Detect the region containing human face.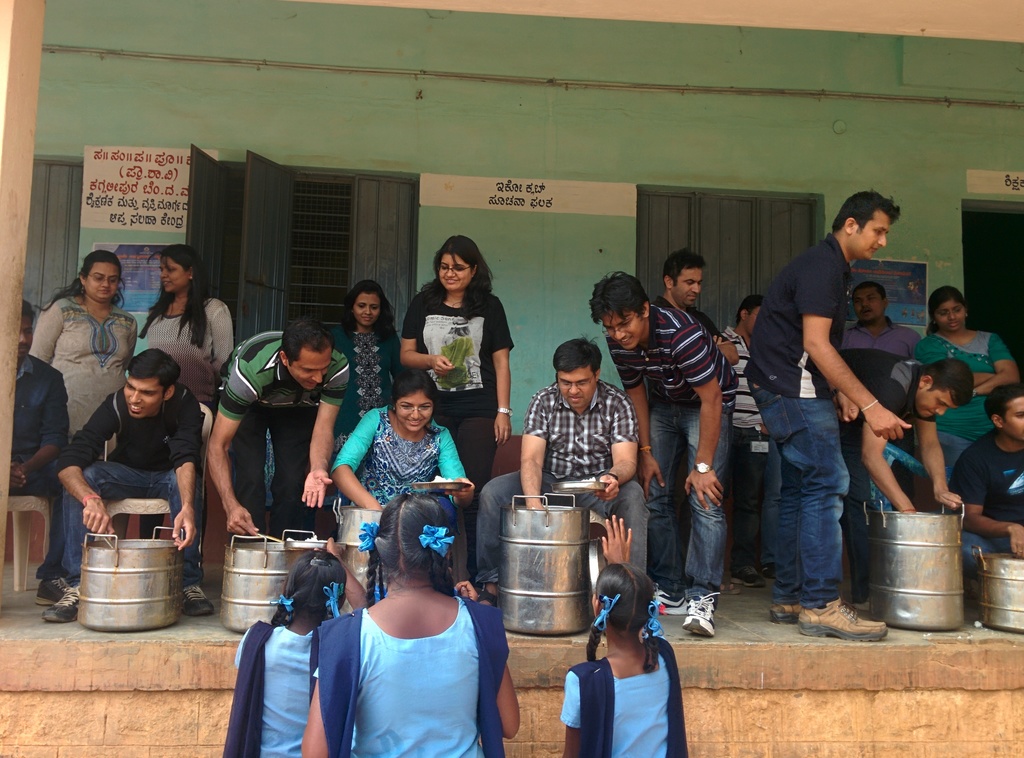
bbox(15, 309, 33, 362).
